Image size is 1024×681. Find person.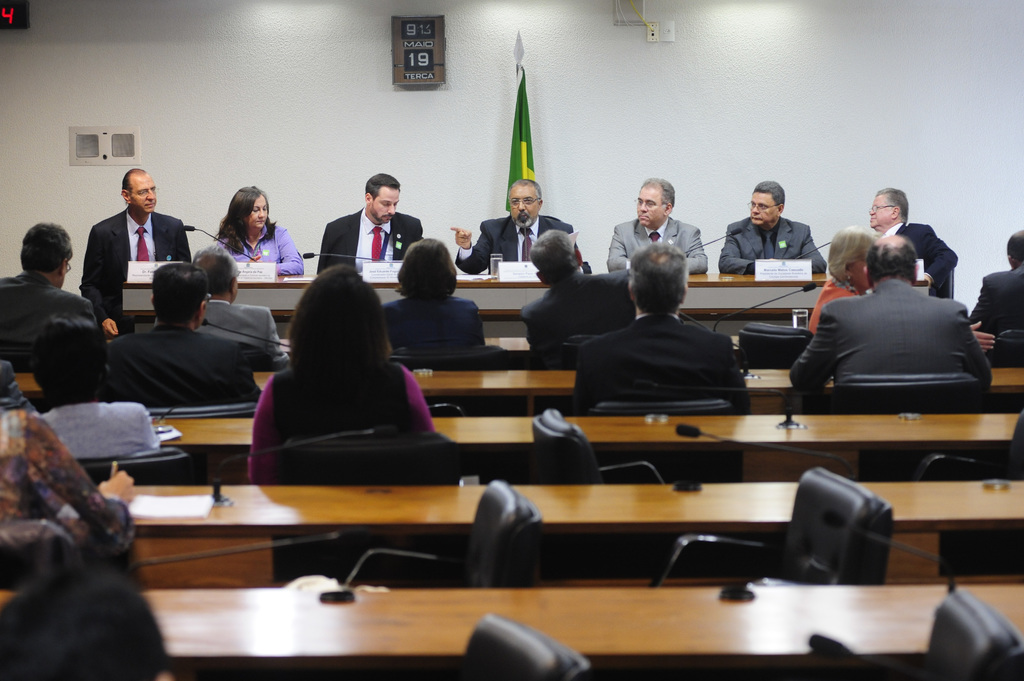
(793,234,995,397).
